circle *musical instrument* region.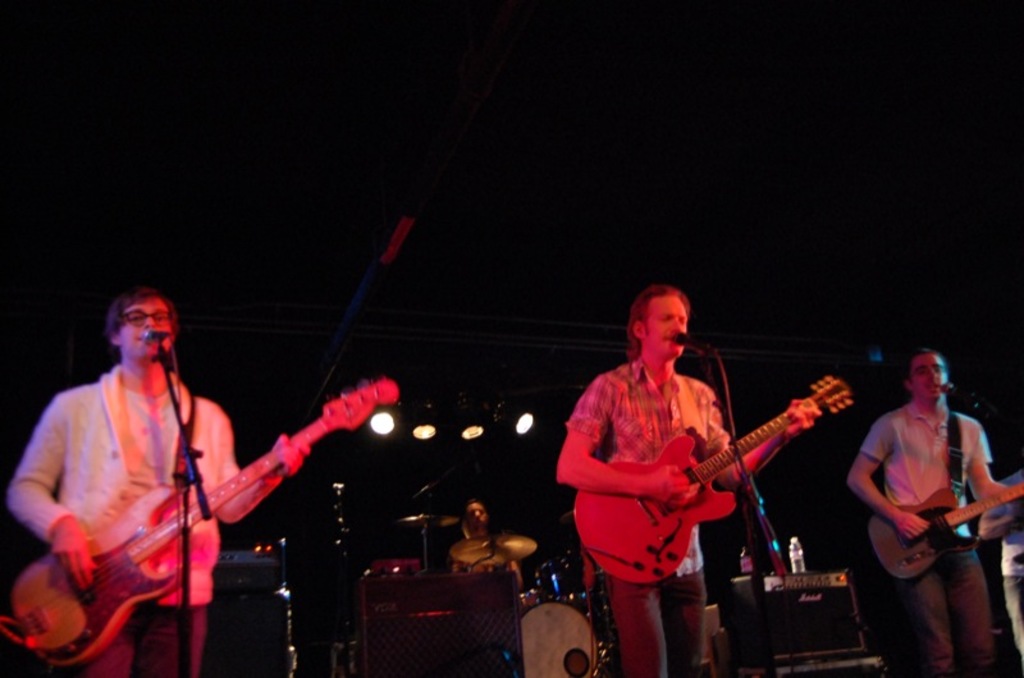
Region: 8:370:404:670.
